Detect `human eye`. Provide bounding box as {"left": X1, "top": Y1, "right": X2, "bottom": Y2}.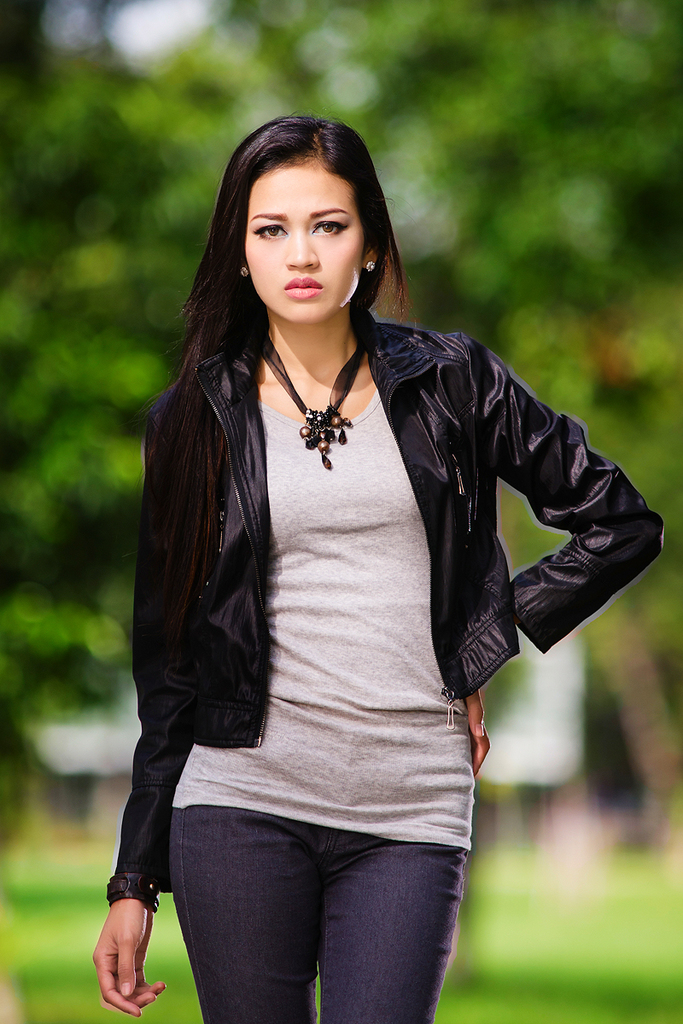
{"left": 251, "top": 220, "right": 291, "bottom": 241}.
